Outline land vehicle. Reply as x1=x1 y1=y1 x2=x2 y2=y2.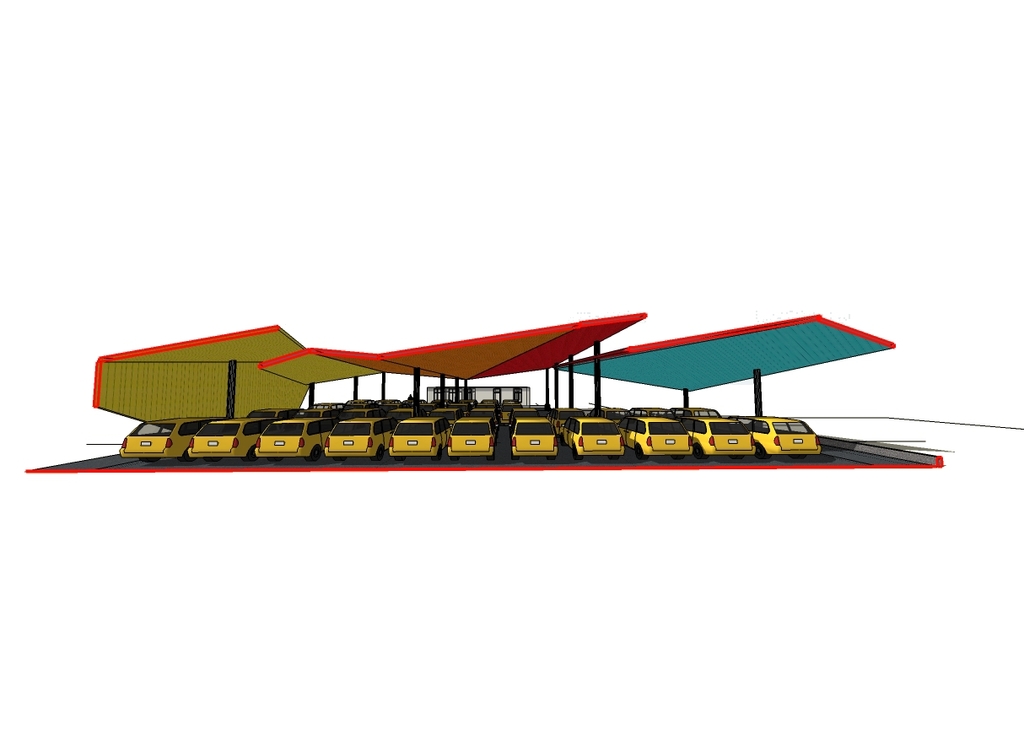
x1=547 y1=406 x2=586 y2=438.
